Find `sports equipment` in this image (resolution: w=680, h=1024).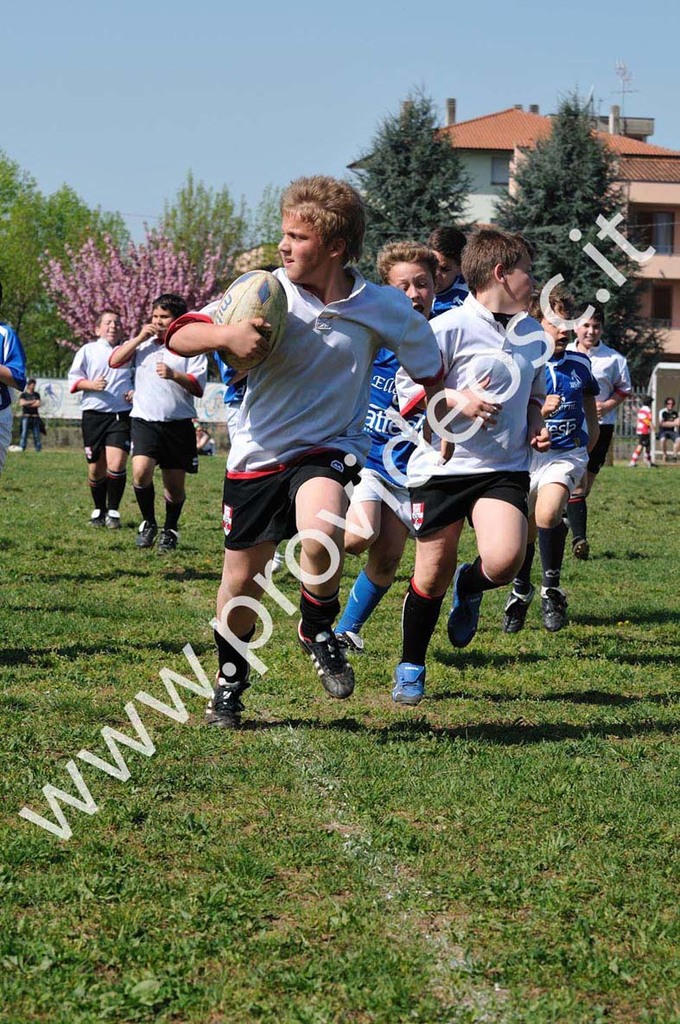
(x1=205, y1=655, x2=244, y2=731).
